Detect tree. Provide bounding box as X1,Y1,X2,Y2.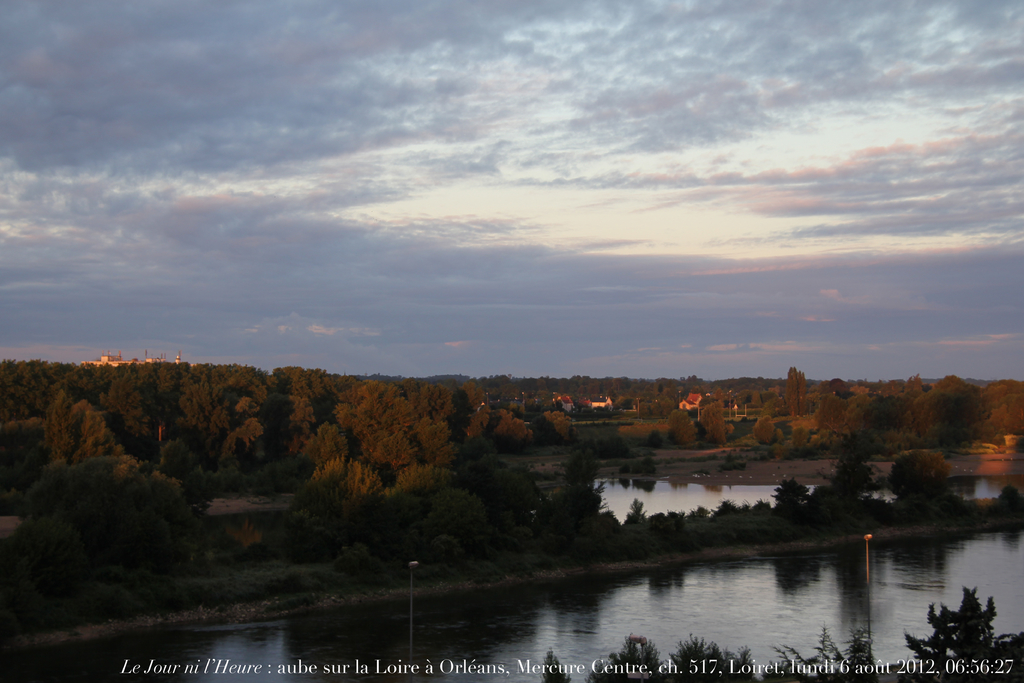
811,436,876,513.
